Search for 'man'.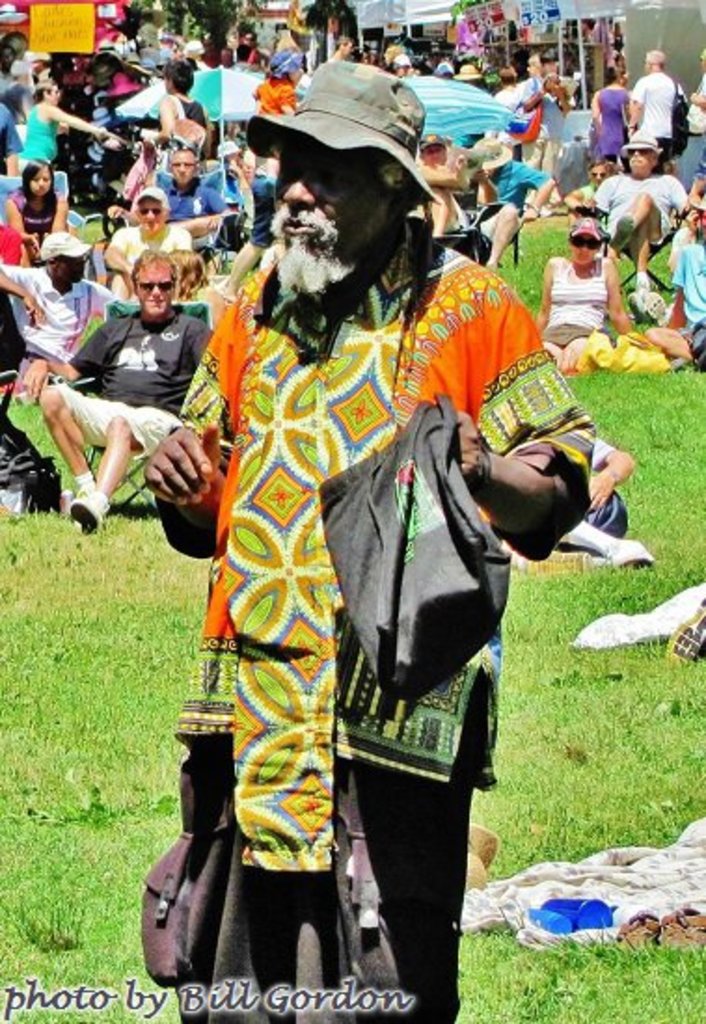
Found at <region>585, 127, 691, 320</region>.
